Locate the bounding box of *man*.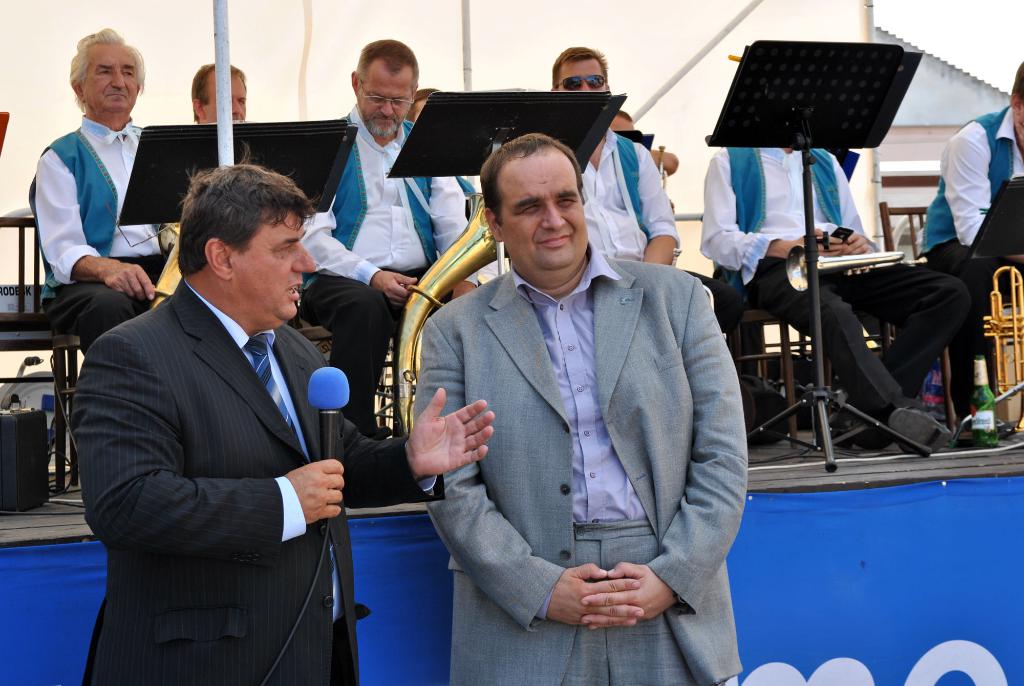
Bounding box: [x1=910, y1=52, x2=1023, y2=420].
